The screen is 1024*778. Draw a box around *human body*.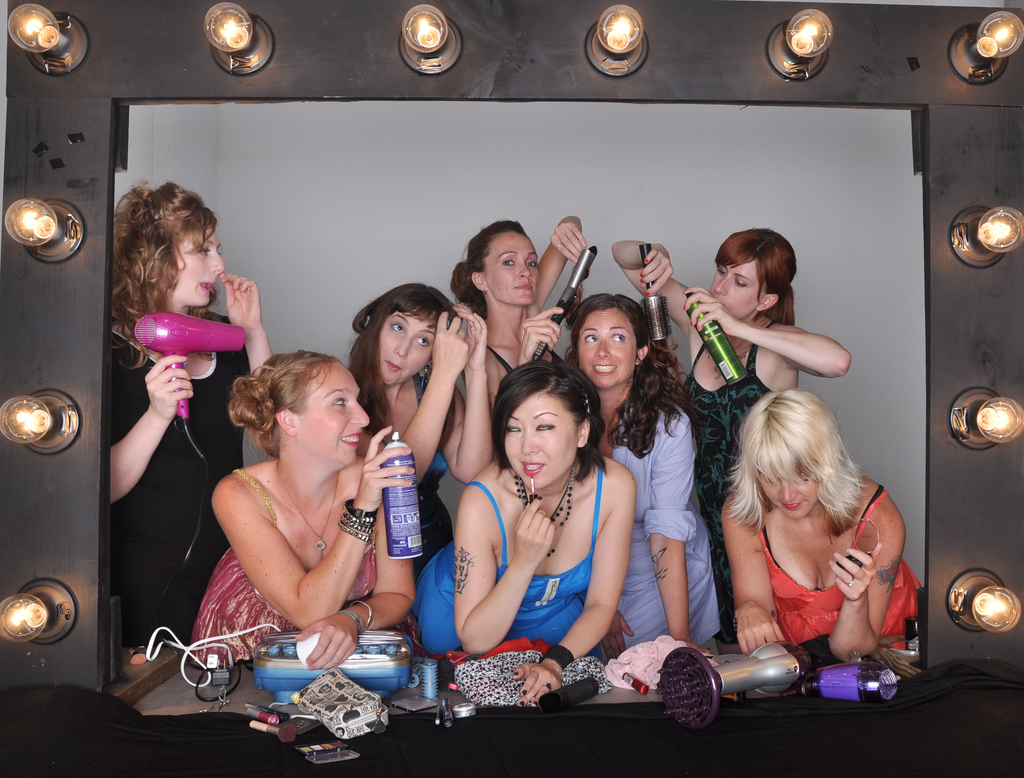
[569,290,716,654].
